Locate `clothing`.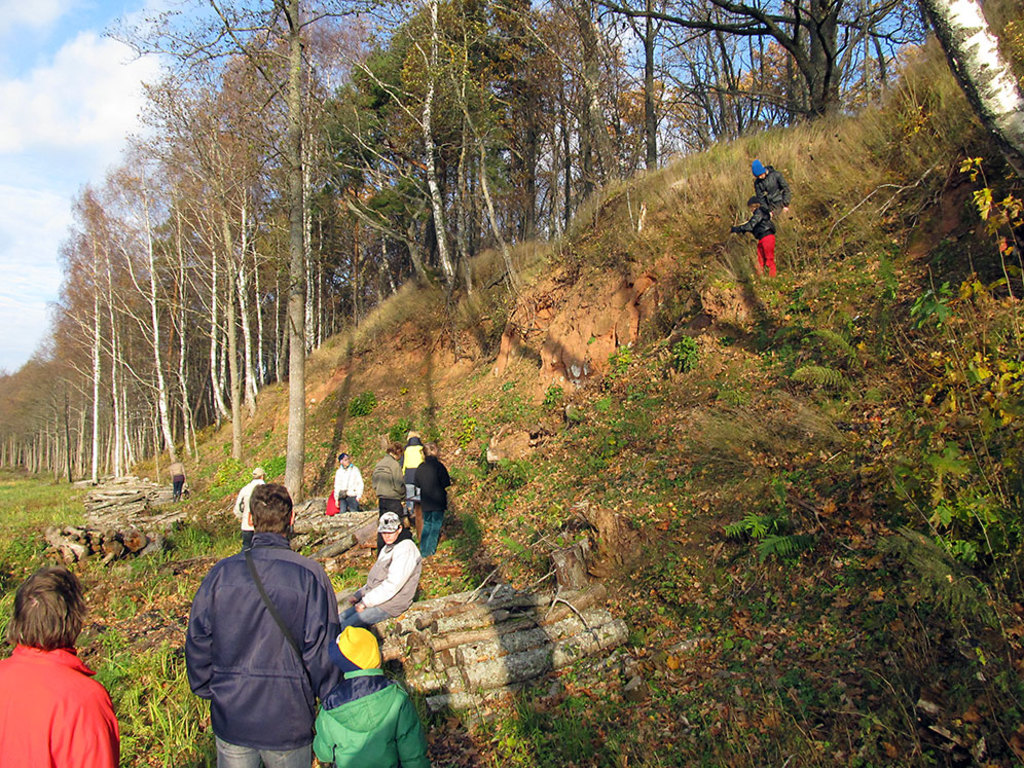
Bounding box: {"x1": 184, "y1": 534, "x2": 342, "y2": 767}.
